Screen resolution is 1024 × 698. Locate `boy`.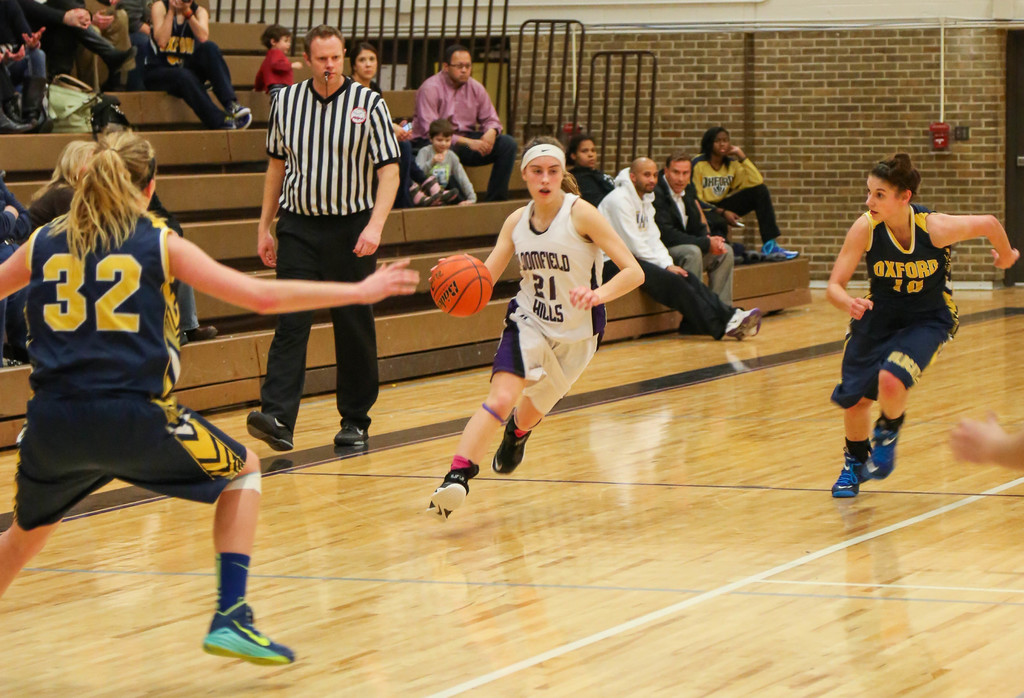
<box>255,24,304,97</box>.
